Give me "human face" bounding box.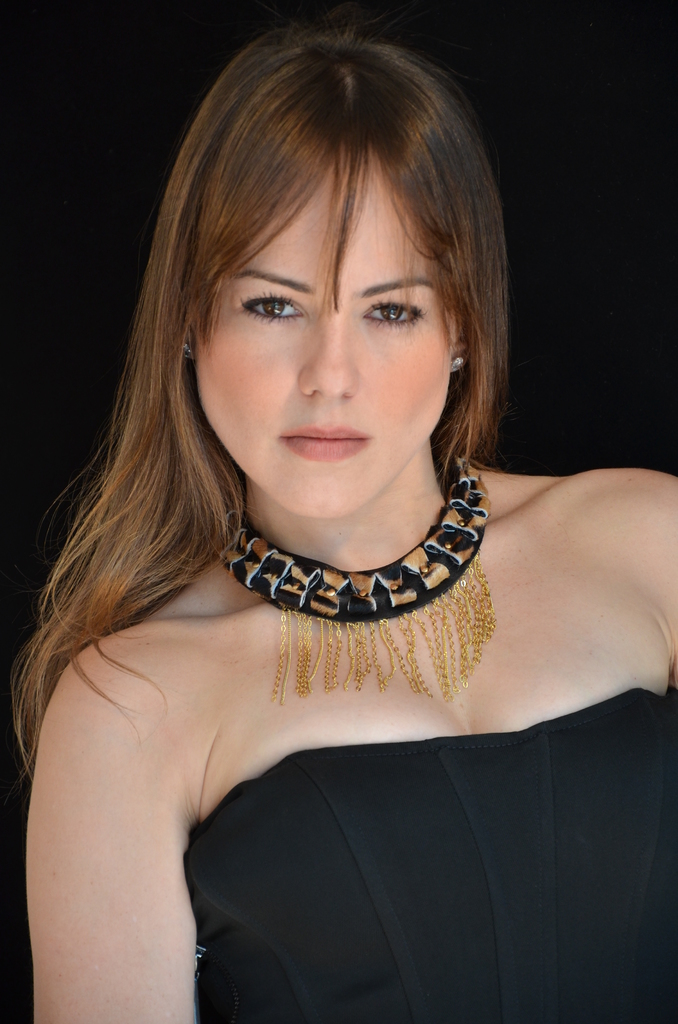
(left=190, top=148, right=451, bottom=515).
